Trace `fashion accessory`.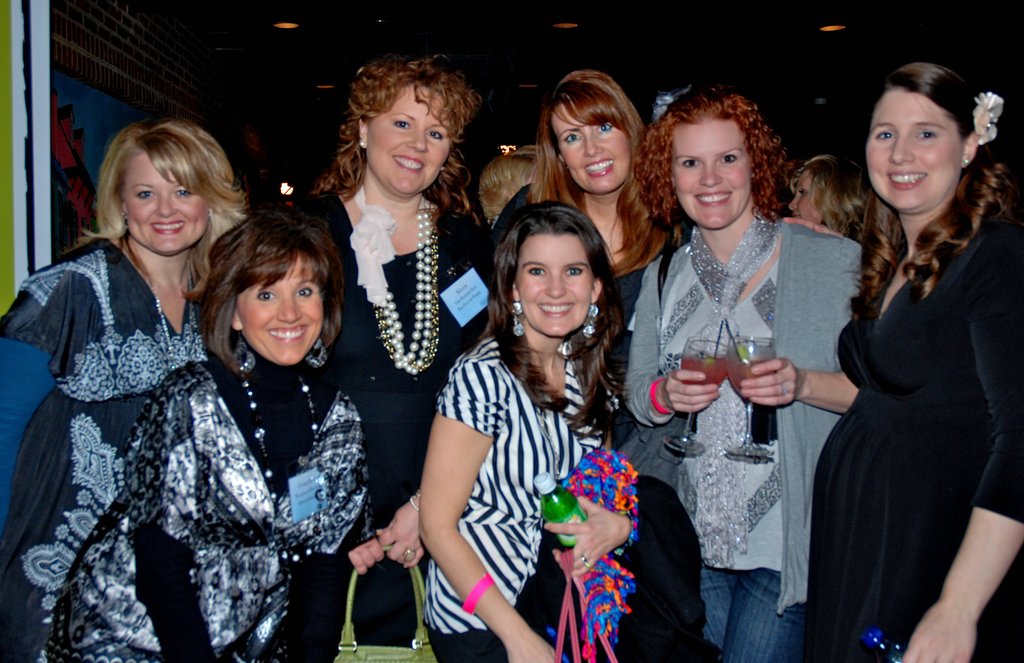
Traced to rect(961, 157, 970, 165).
